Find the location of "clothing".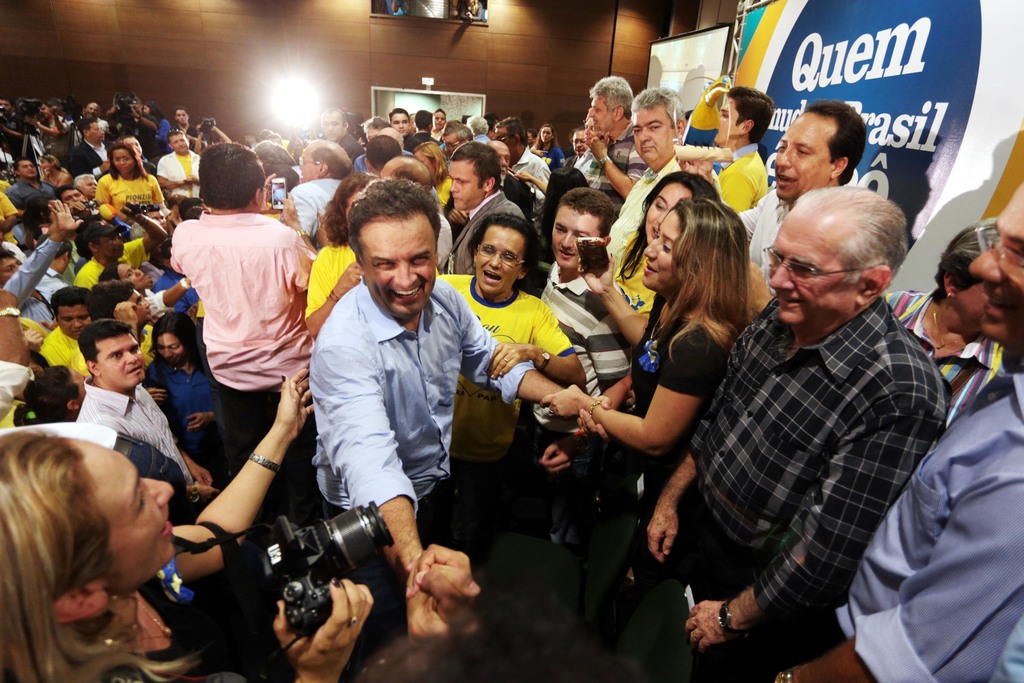
Location: 780 368 1023 682.
